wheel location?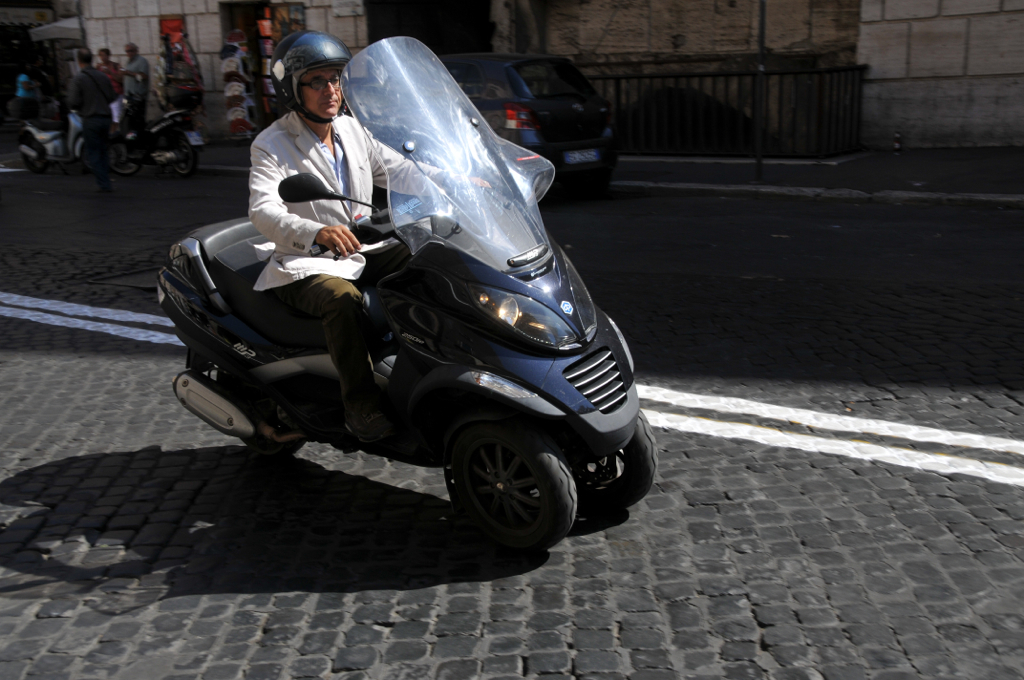
BBox(441, 417, 572, 548)
